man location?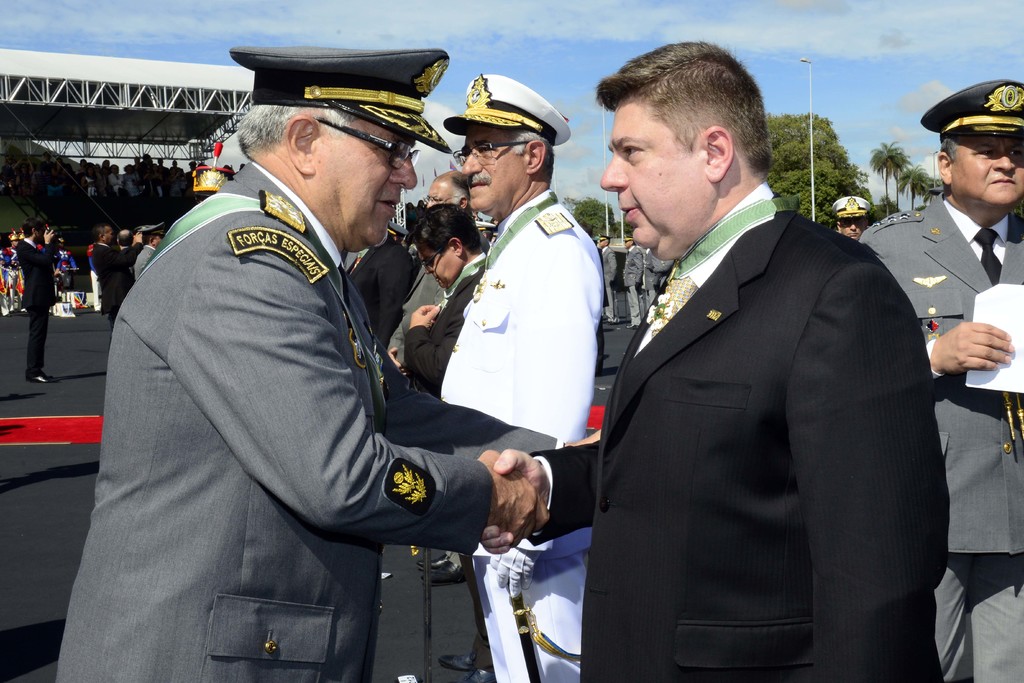
(126, 167, 152, 207)
